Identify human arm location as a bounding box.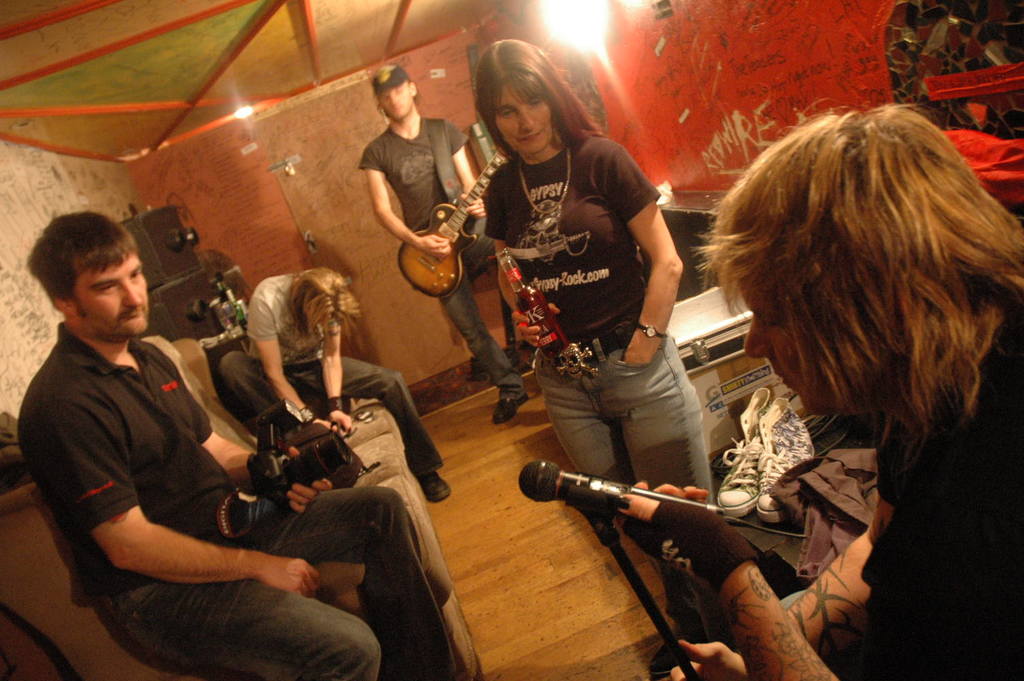
259 287 345 442.
